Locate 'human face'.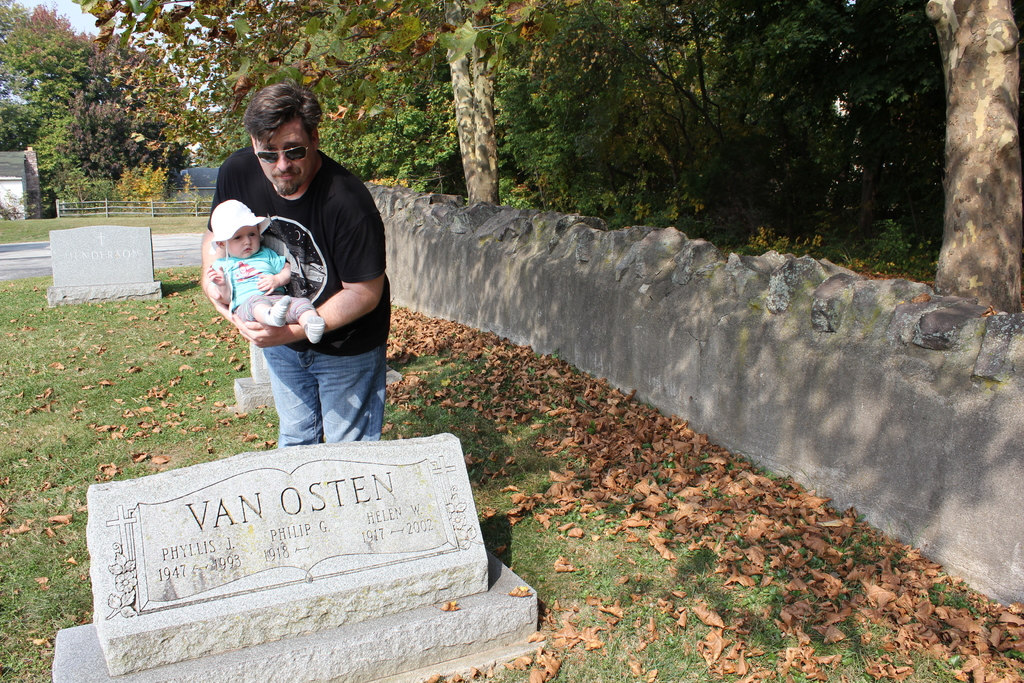
Bounding box: <bbox>255, 118, 312, 194</bbox>.
